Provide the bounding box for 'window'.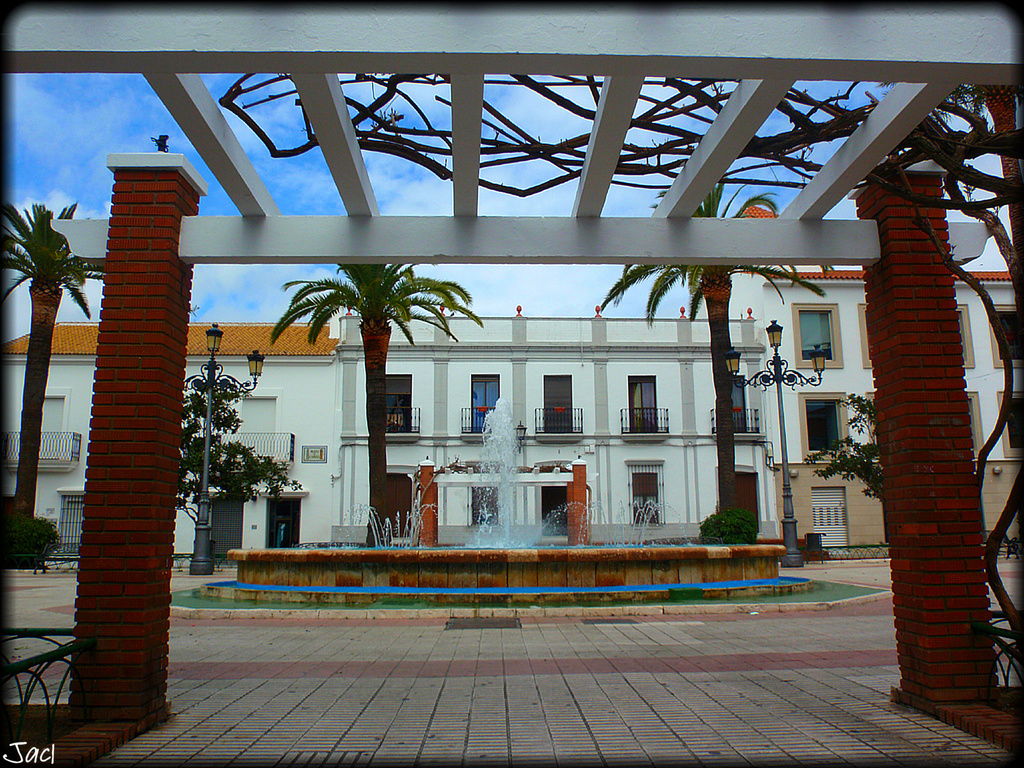
<box>958,304,973,372</box>.
